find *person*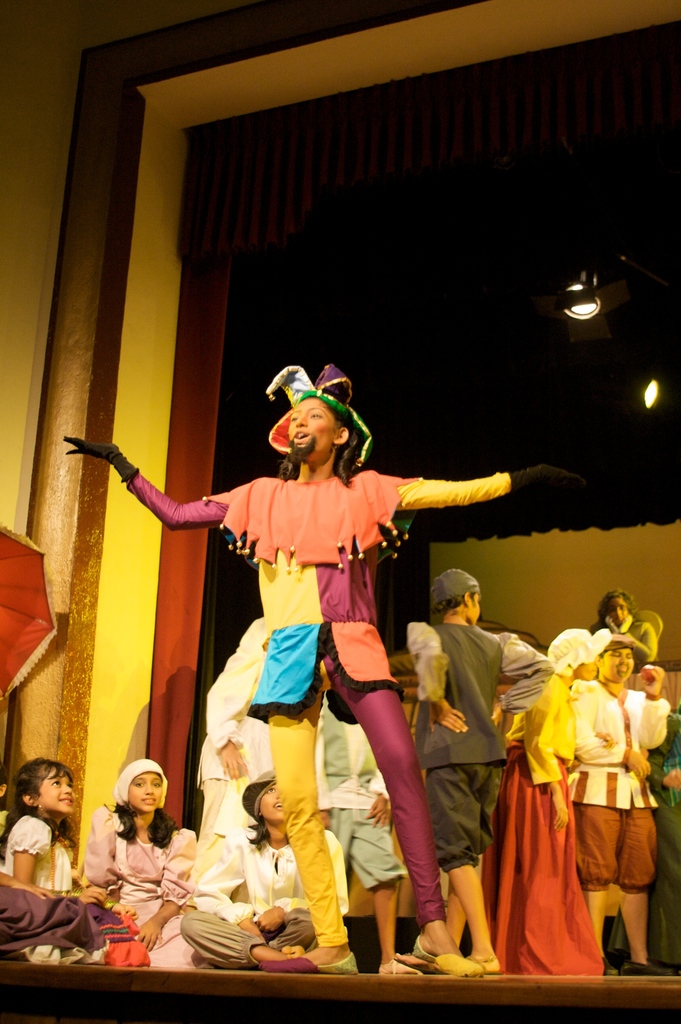
box=[596, 588, 661, 668]
